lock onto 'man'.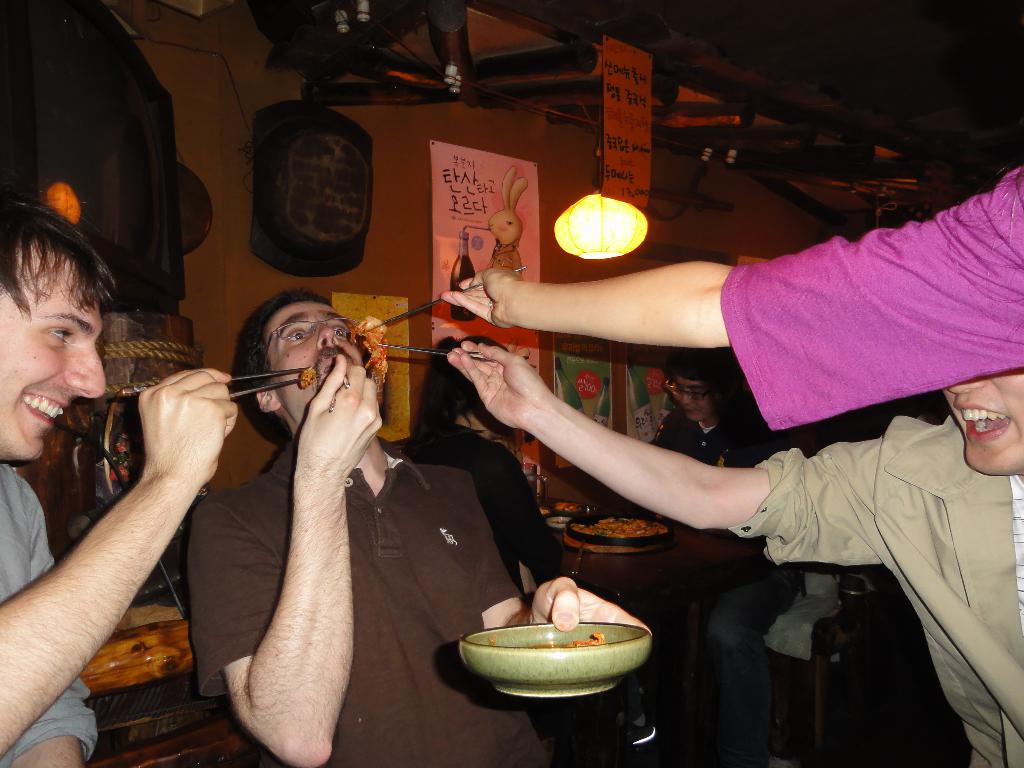
Locked: x1=0, y1=192, x2=239, y2=767.
